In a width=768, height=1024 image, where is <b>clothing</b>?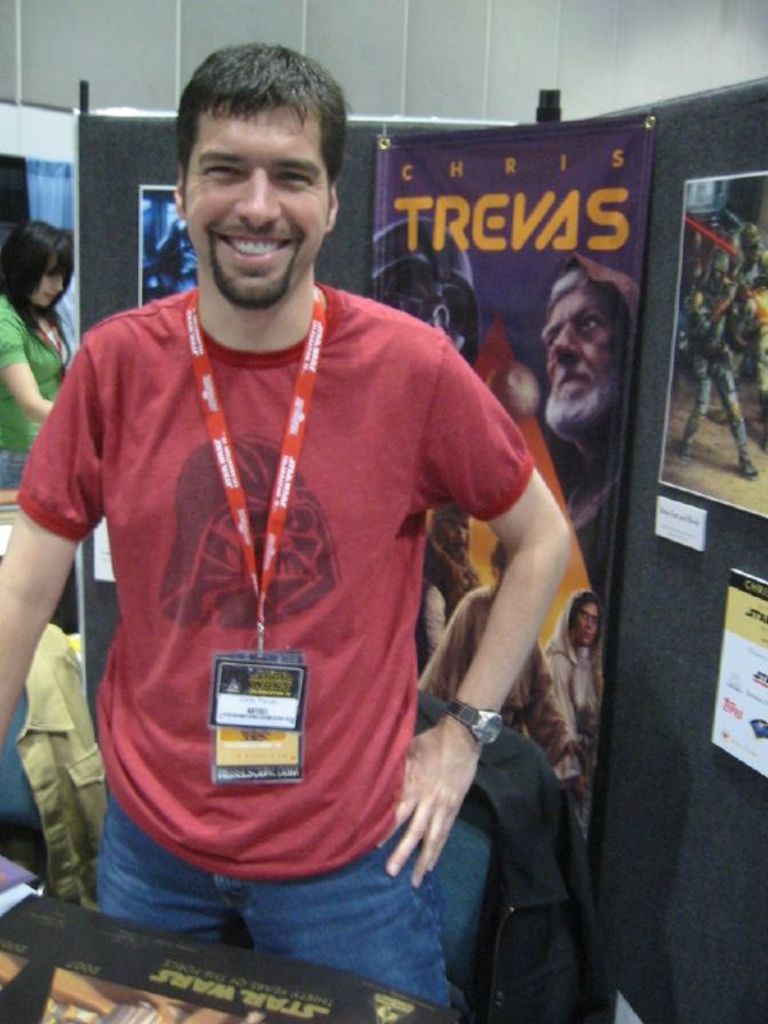
detection(562, 256, 630, 605).
